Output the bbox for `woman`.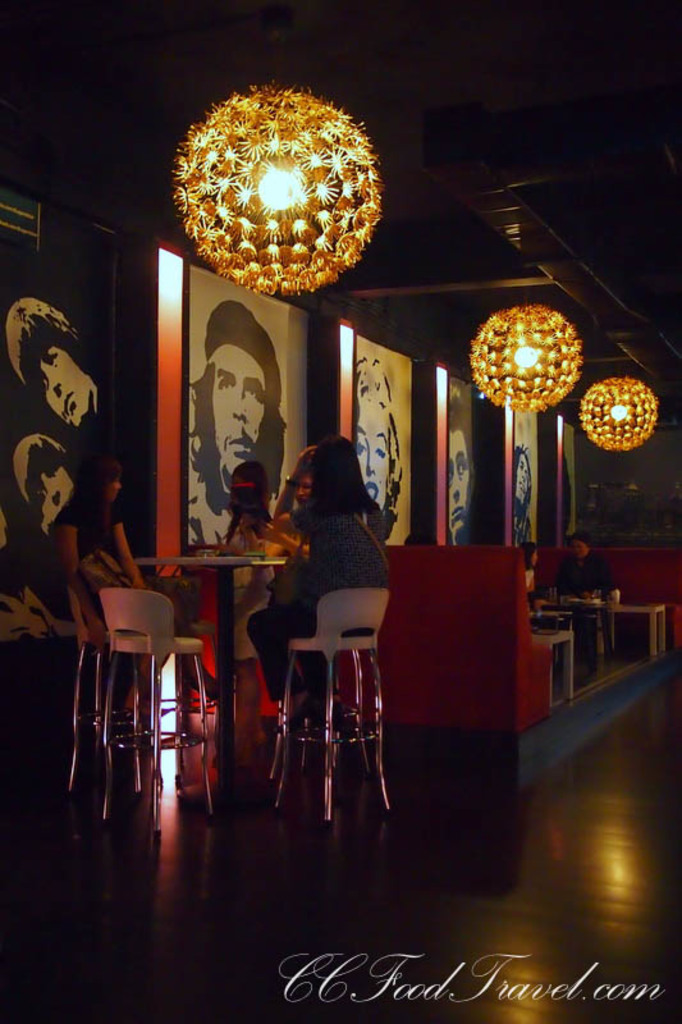
crop(223, 426, 390, 753).
